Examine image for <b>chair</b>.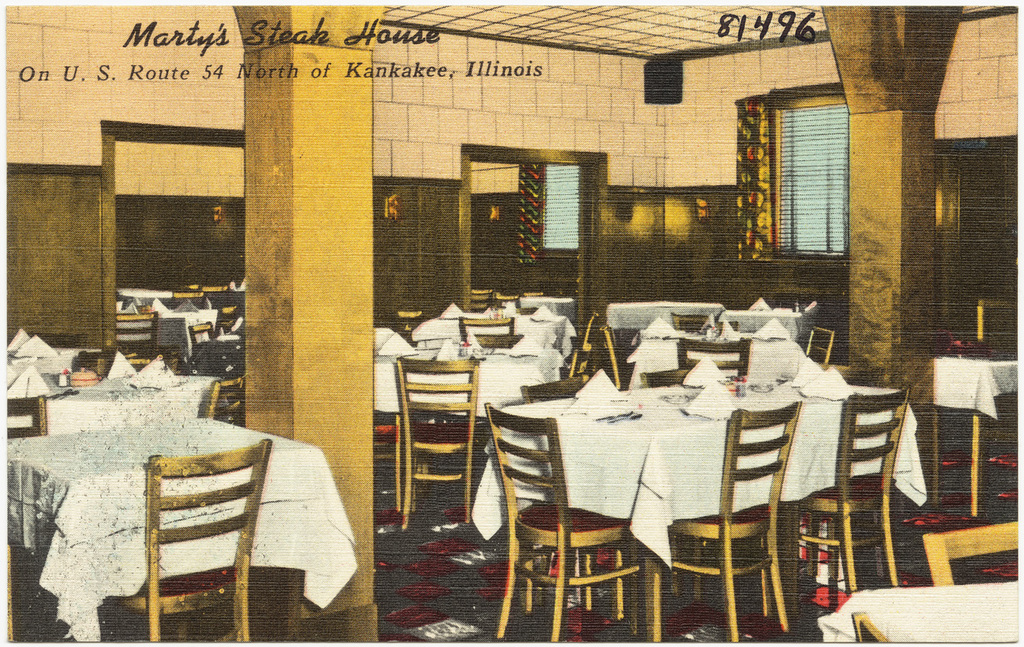
Examination result: bbox(806, 325, 836, 367).
